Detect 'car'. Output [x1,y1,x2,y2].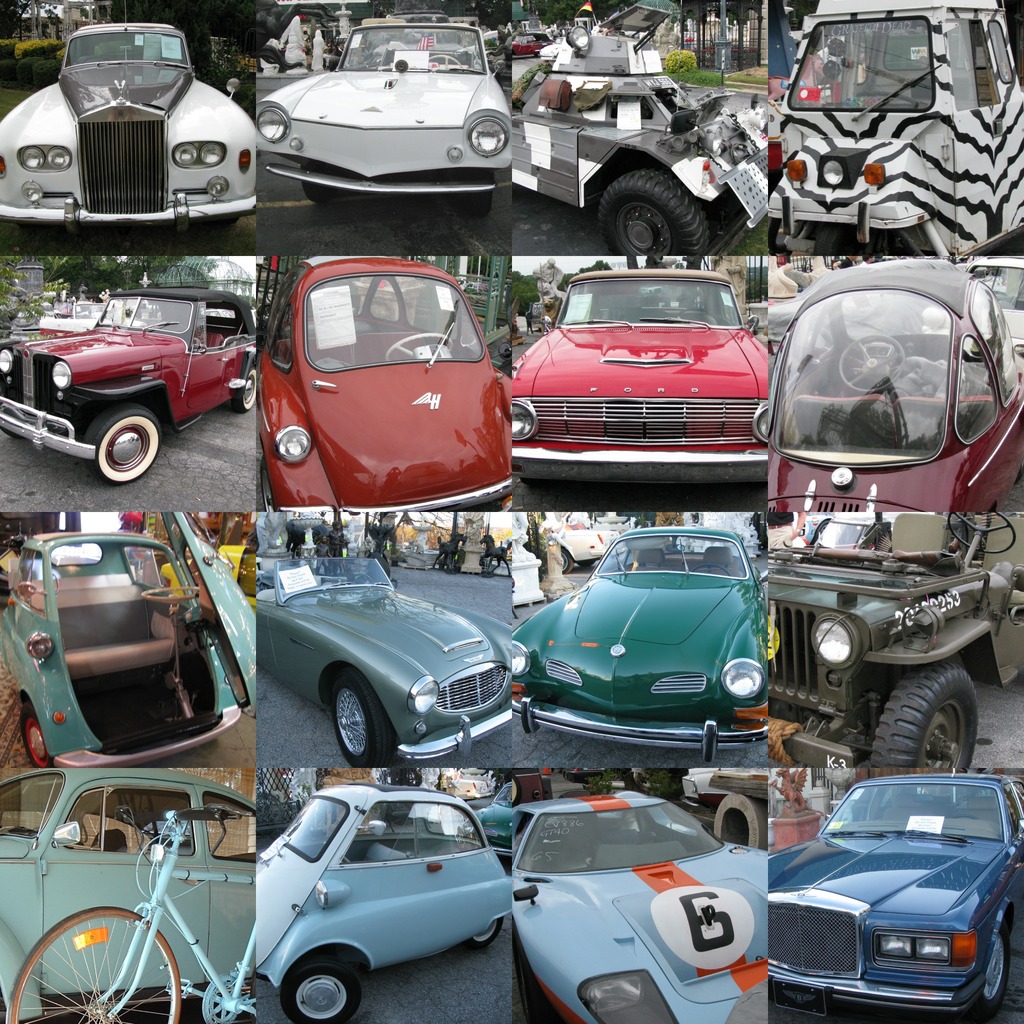
[38,302,145,332].
